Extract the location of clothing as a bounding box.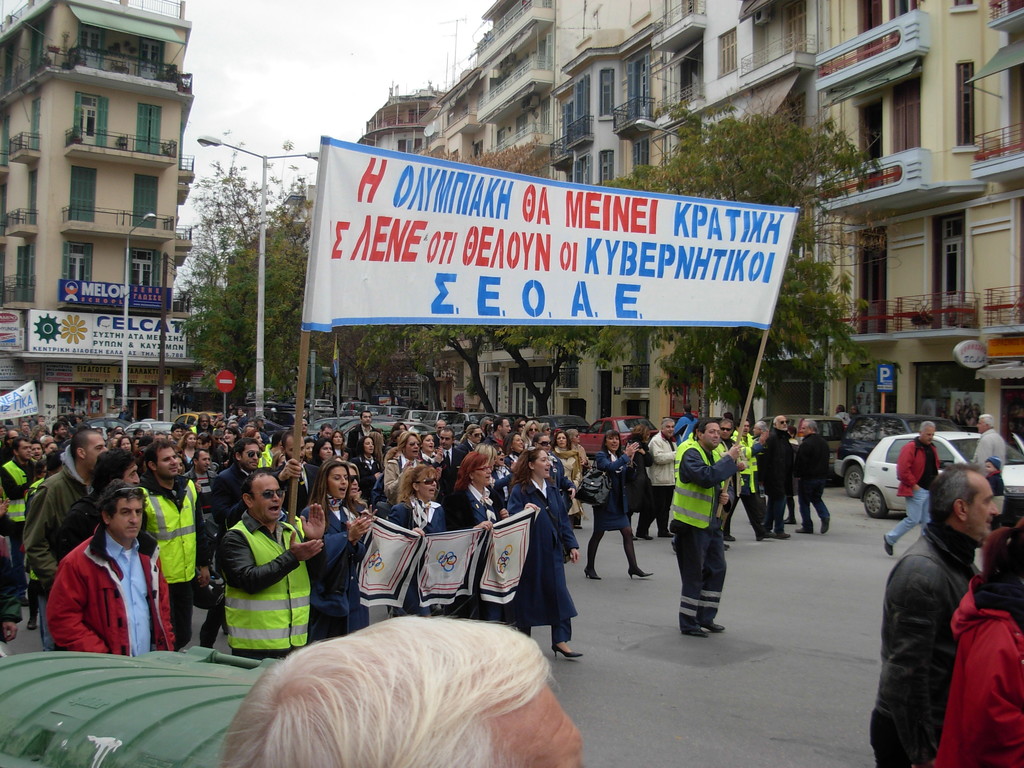
(left=220, top=508, right=314, bottom=655).
